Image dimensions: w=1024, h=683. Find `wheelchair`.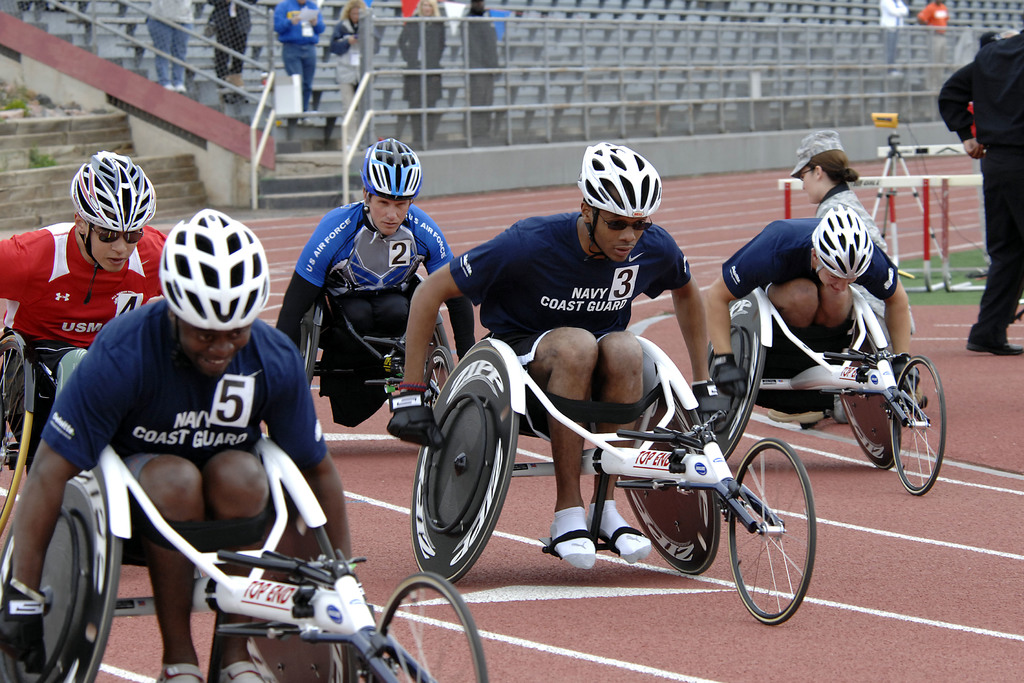
4,360,488,682.
